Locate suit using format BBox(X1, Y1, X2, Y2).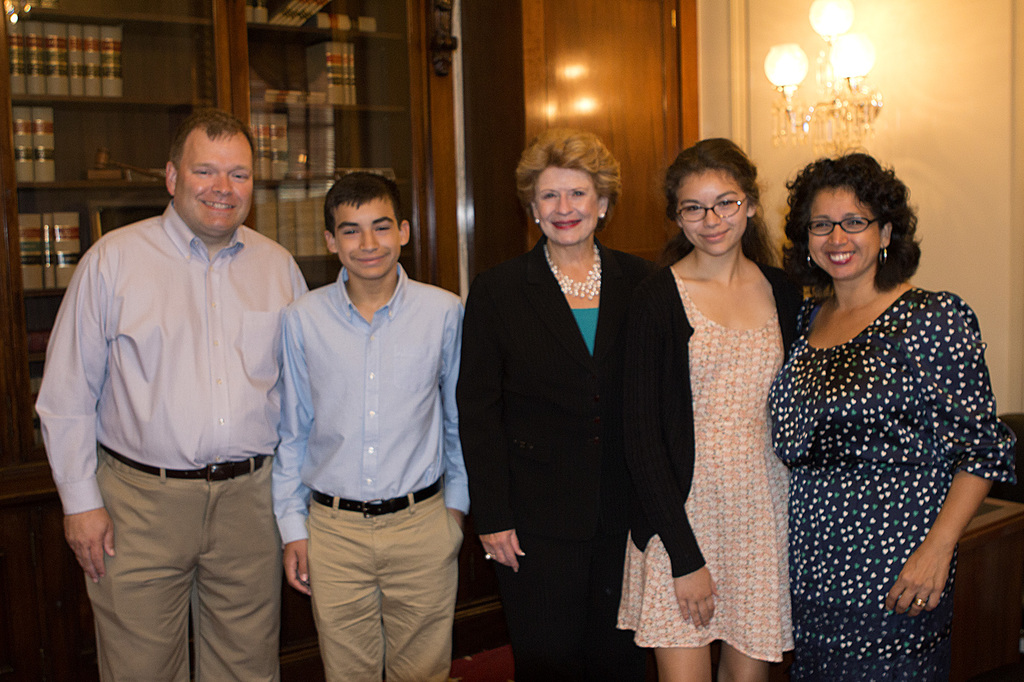
BBox(468, 134, 672, 671).
